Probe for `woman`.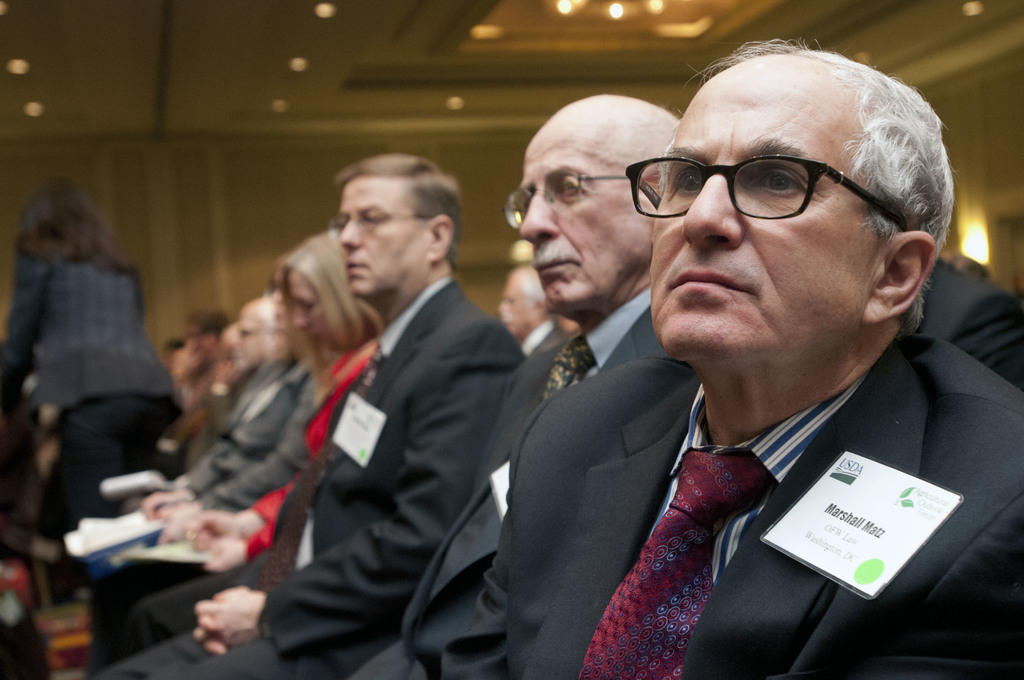
Probe result: box=[0, 172, 179, 581].
